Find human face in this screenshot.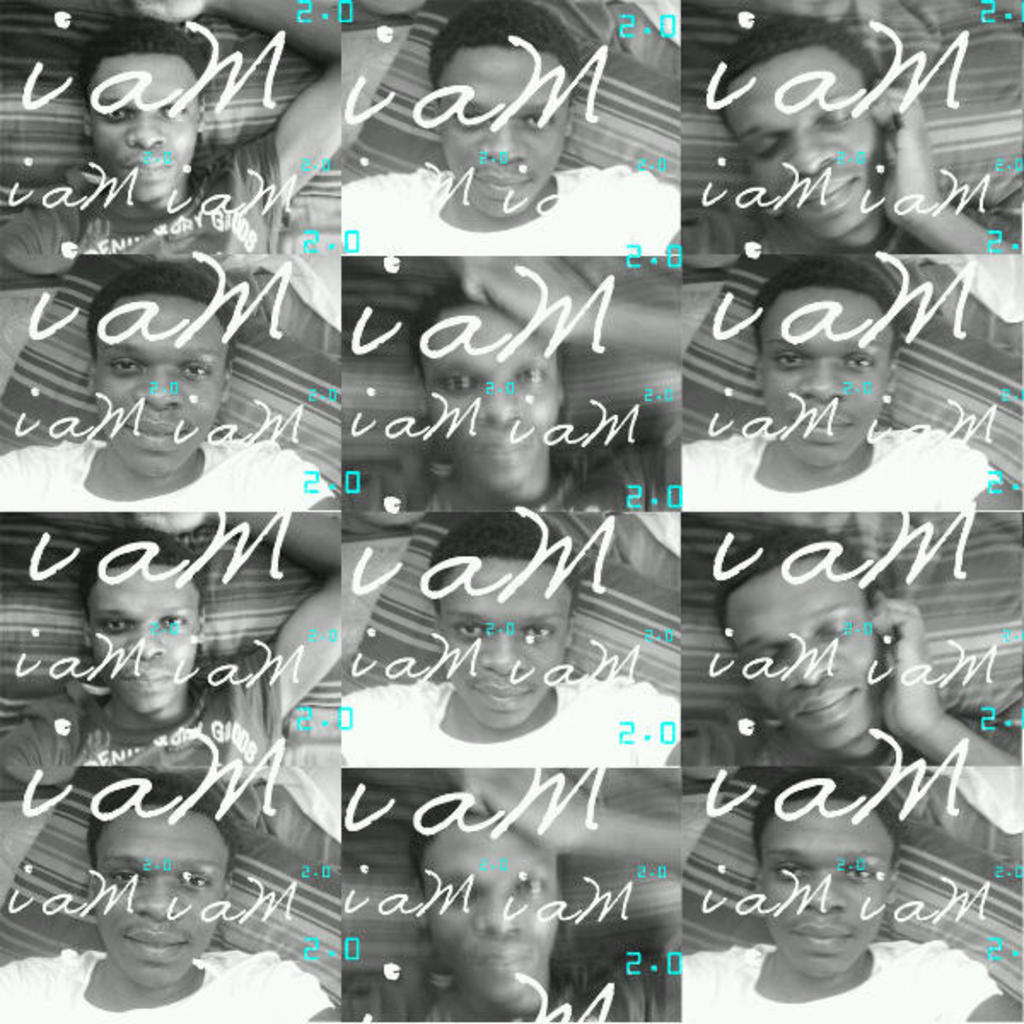
The bounding box for human face is <region>432, 44, 575, 210</region>.
